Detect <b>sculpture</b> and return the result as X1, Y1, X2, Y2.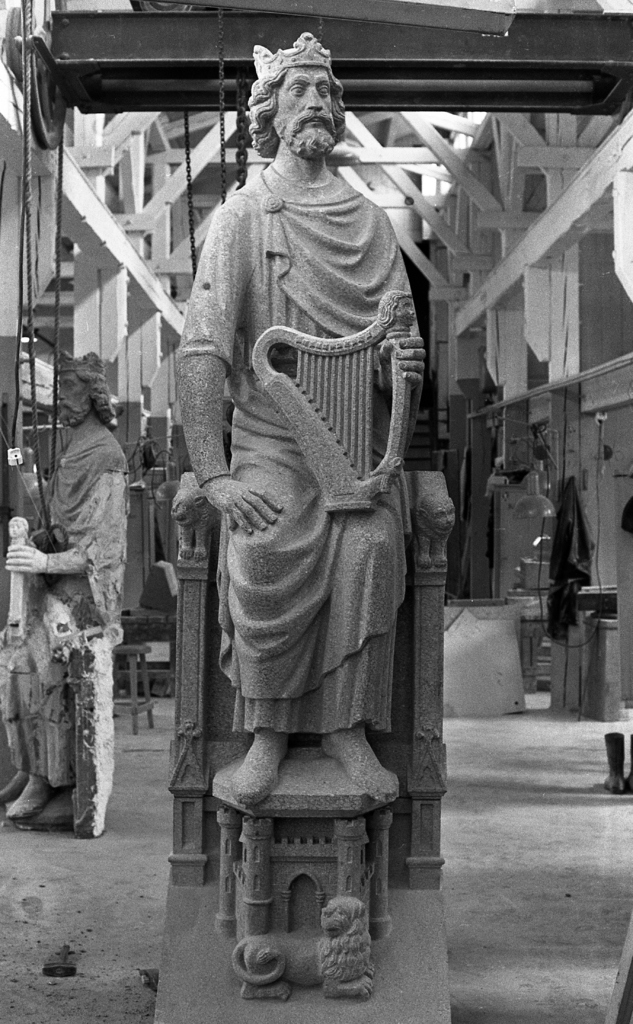
159, 54, 431, 957.
